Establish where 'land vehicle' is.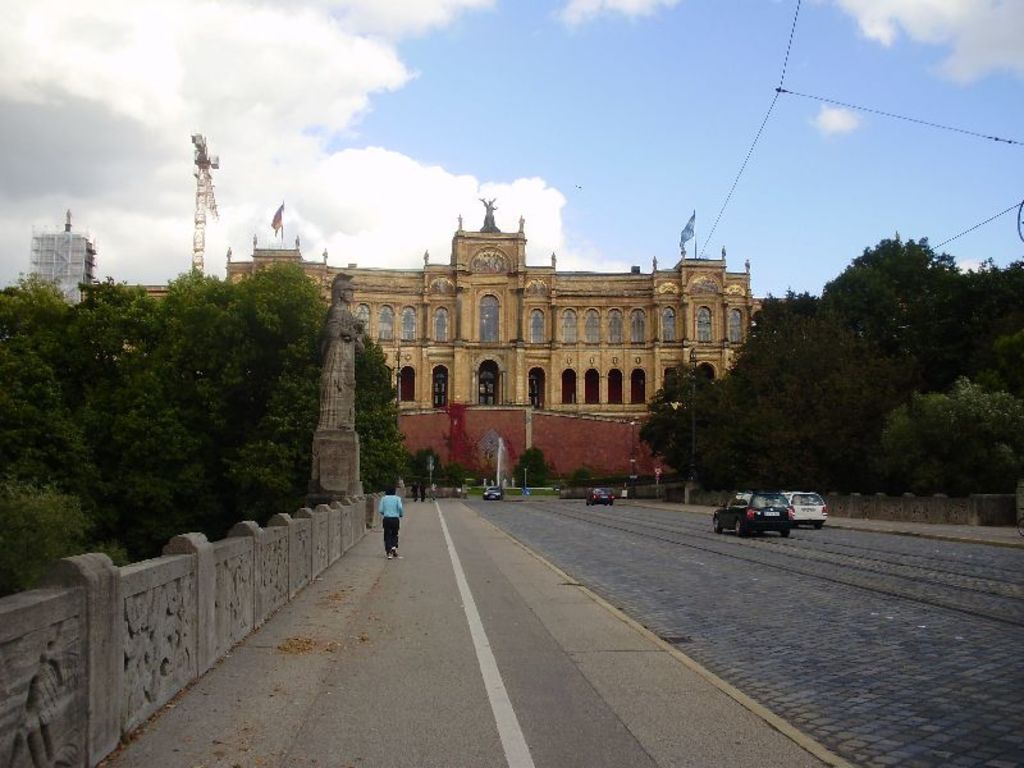
Established at 778,493,826,527.
